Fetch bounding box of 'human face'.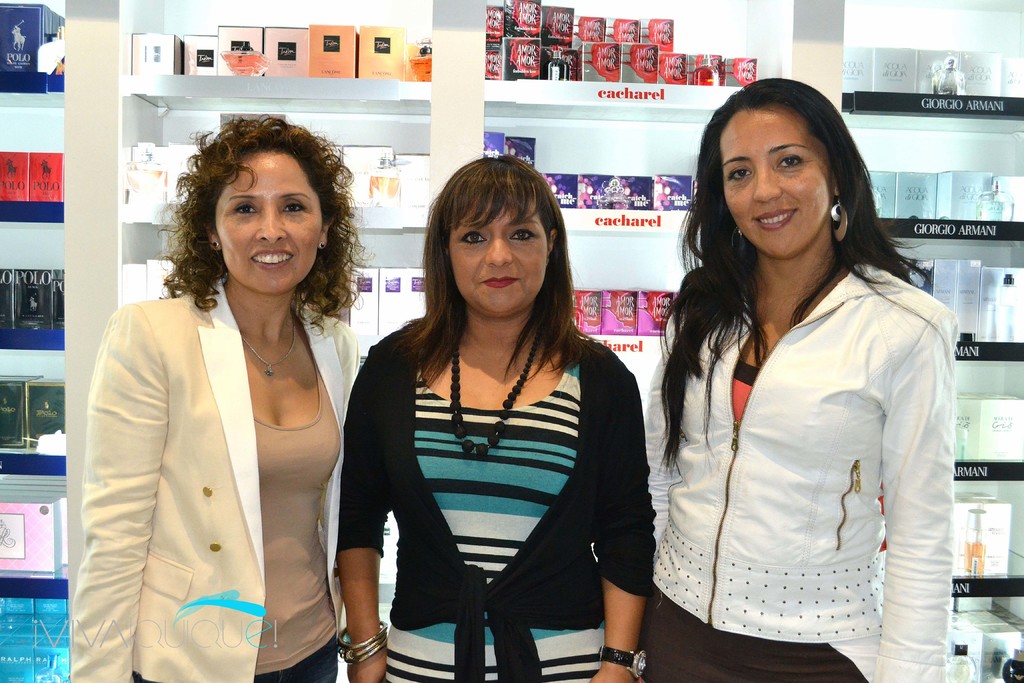
Bbox: pyautogui.locateOnScreen(451, 202, 545, 309).
